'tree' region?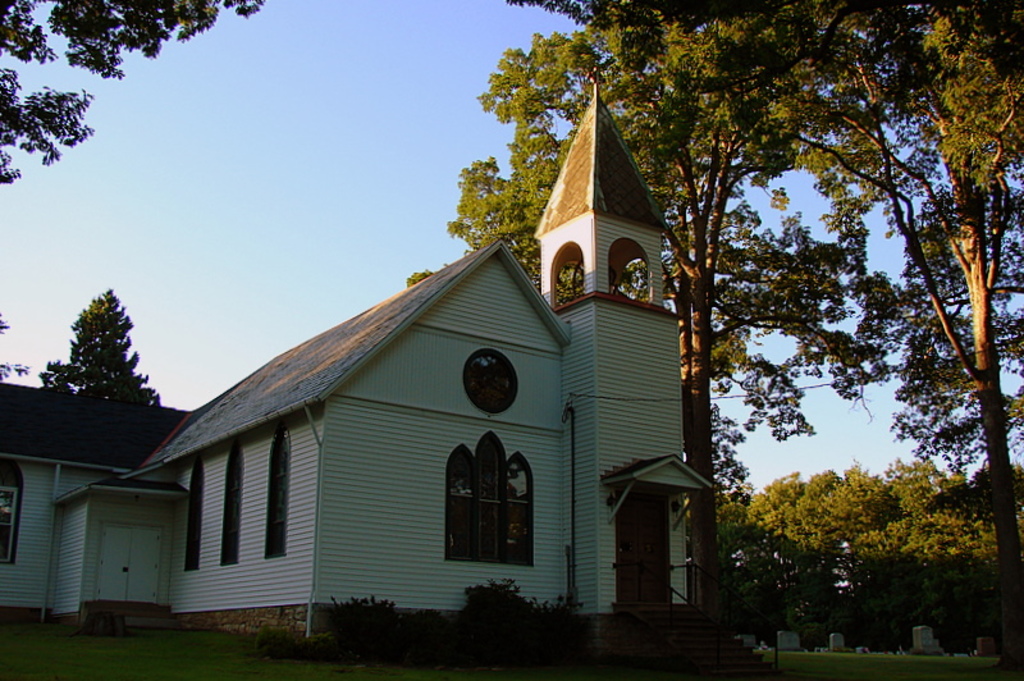
{"x1": 522, "y1": 0, "x2": 918, "y2": 655}
